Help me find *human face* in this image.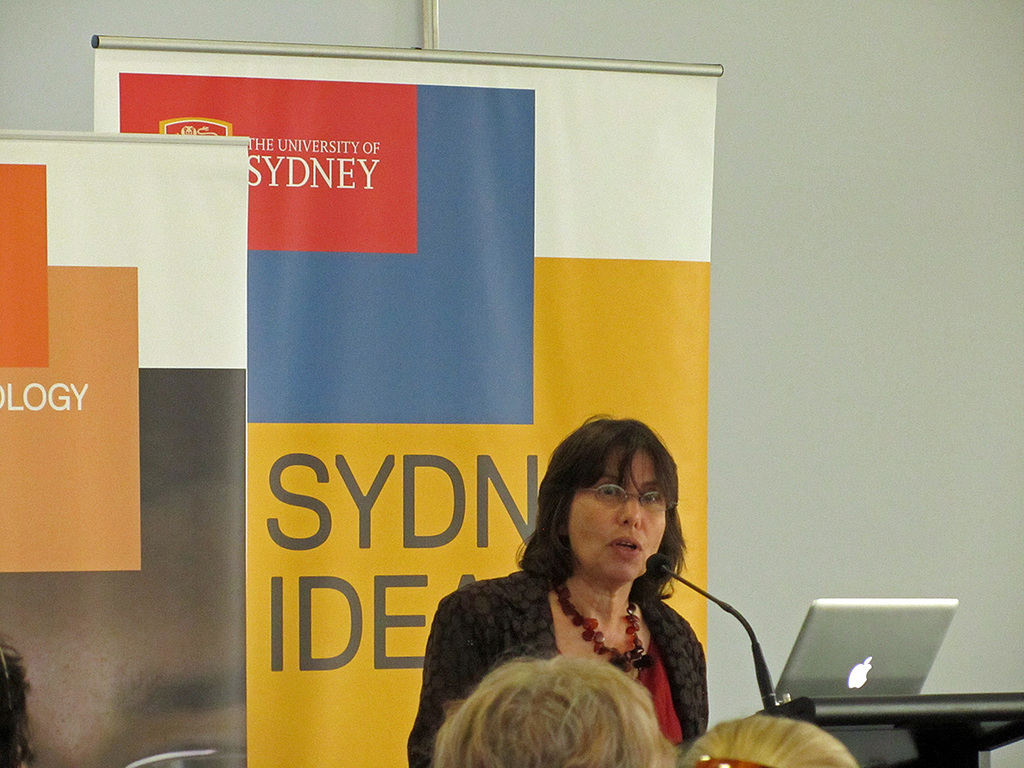
Found it: <bbox>569, 448, 664, 580</bbox>.
